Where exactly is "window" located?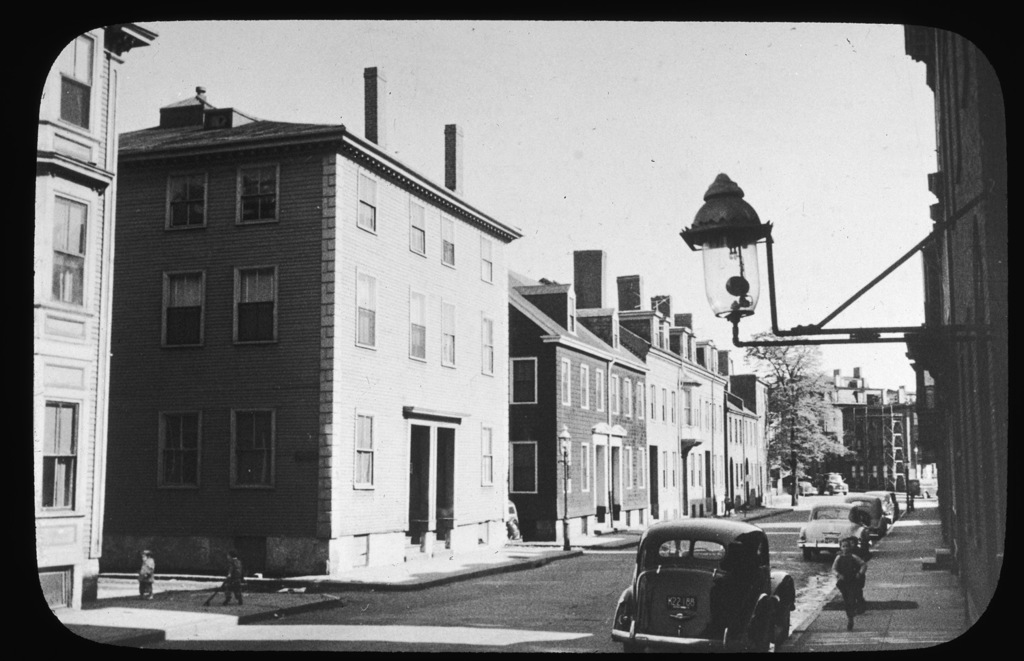
Its bounding box is 59,67,94,135.
